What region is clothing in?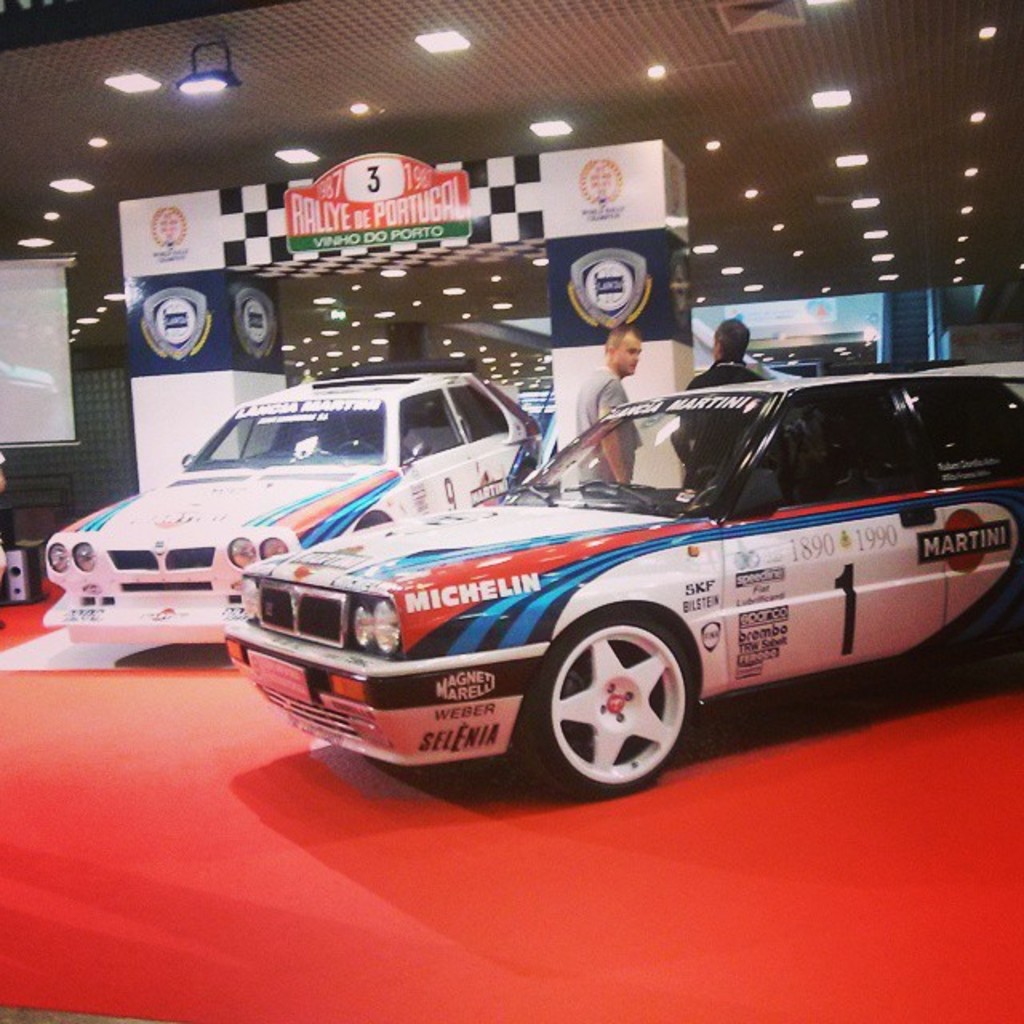
locate(576, 371, 645, 488).
